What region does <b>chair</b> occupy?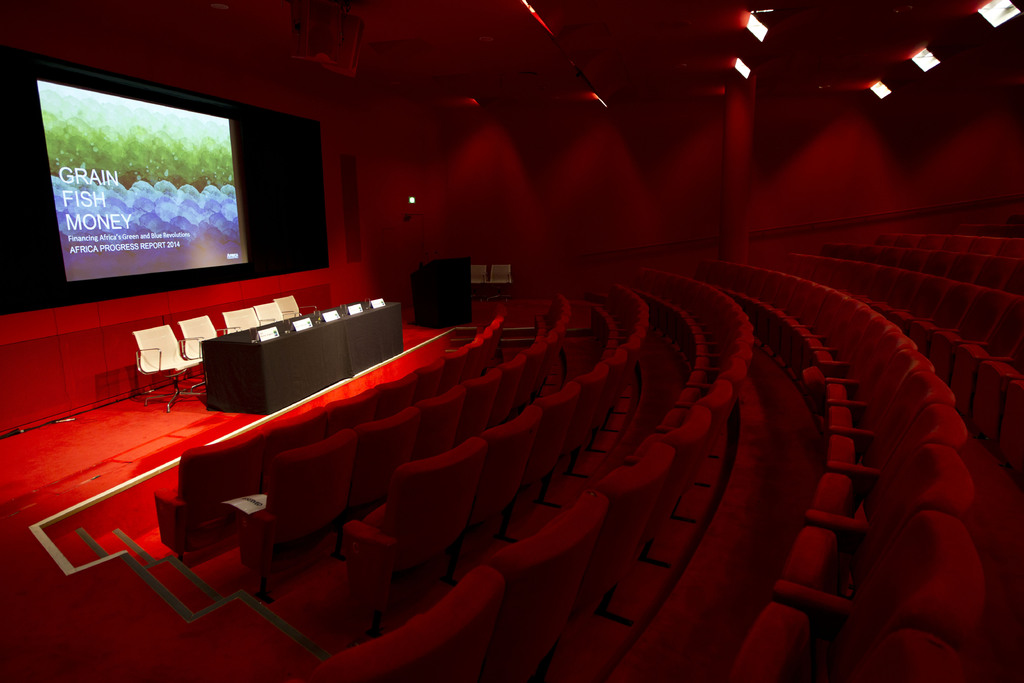
<box>492,268,513,302</box>.
